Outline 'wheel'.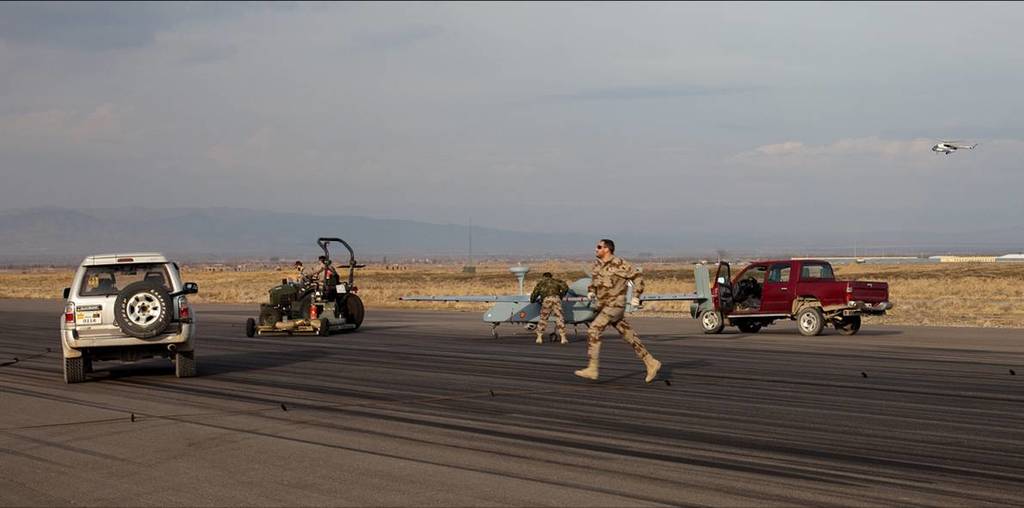
Outline: box=[173, 351, 195, 375].
